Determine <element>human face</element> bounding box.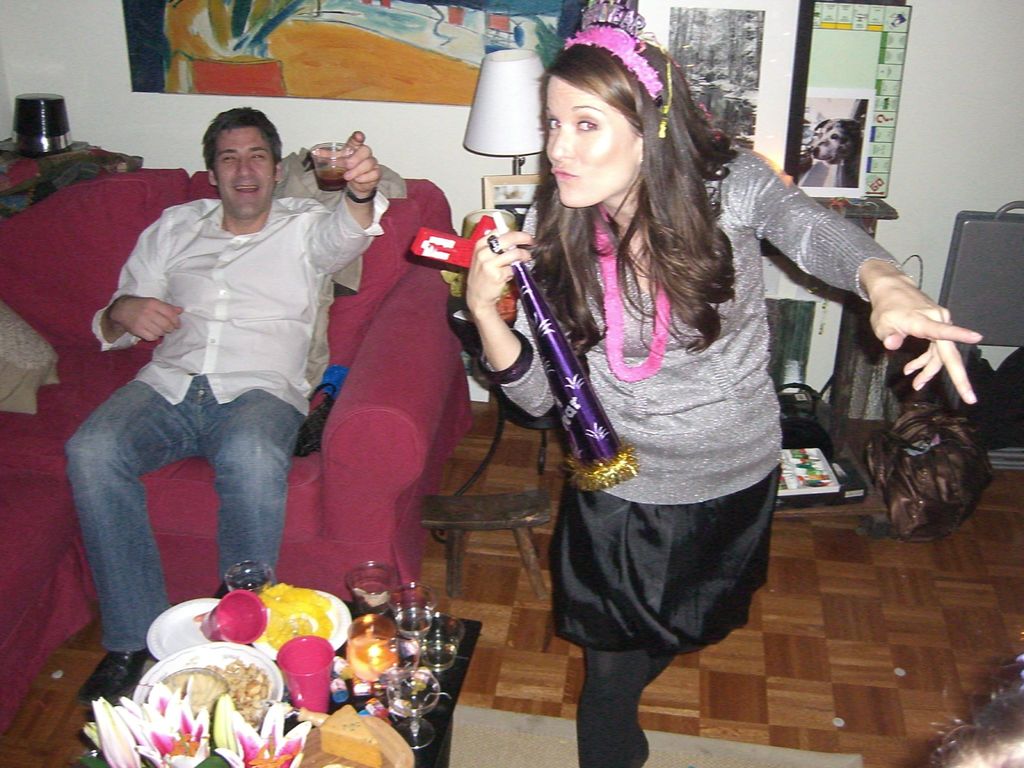
Determined: [546, 74, 645, 208].
